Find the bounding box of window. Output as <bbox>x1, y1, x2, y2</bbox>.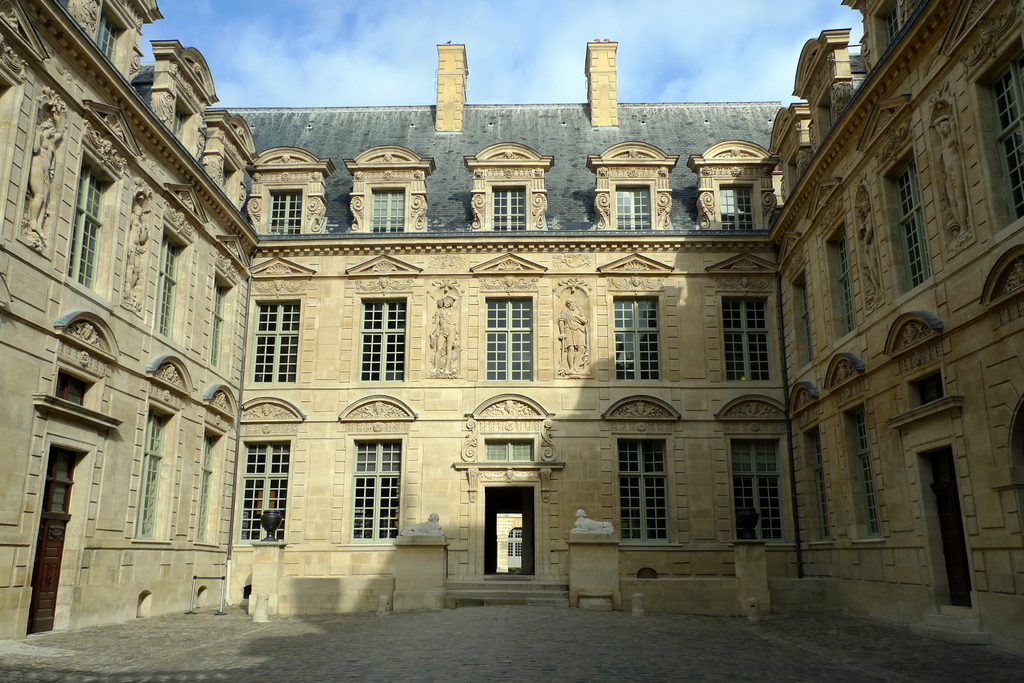
<bbox>40, 309, 122, 419</bbox>.
